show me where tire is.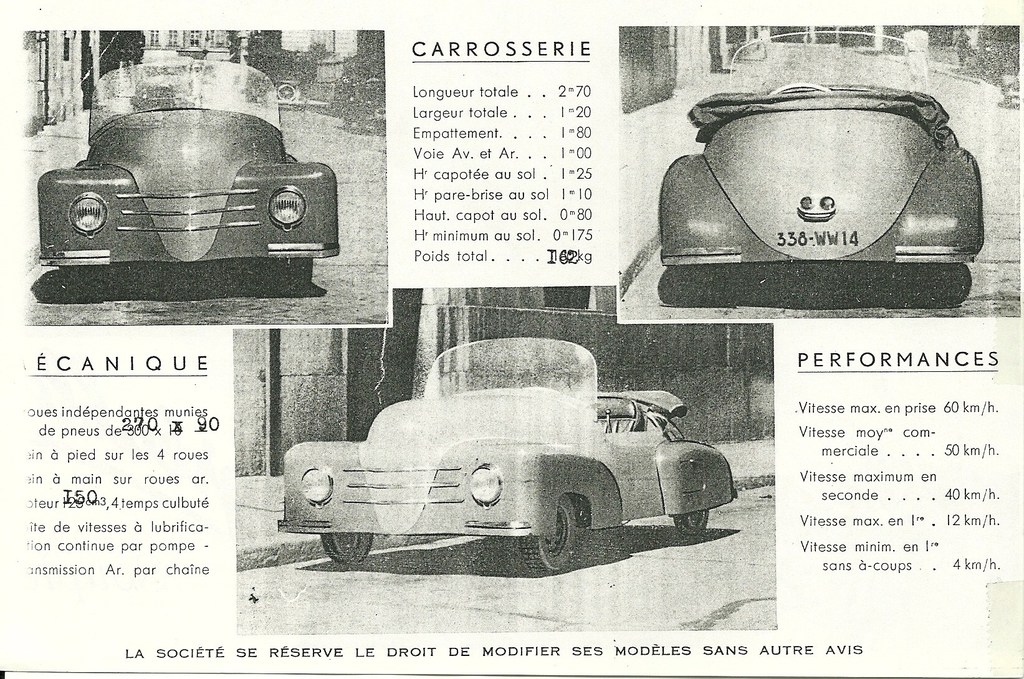
tire is at select_region(522, 498, 579, 571).
